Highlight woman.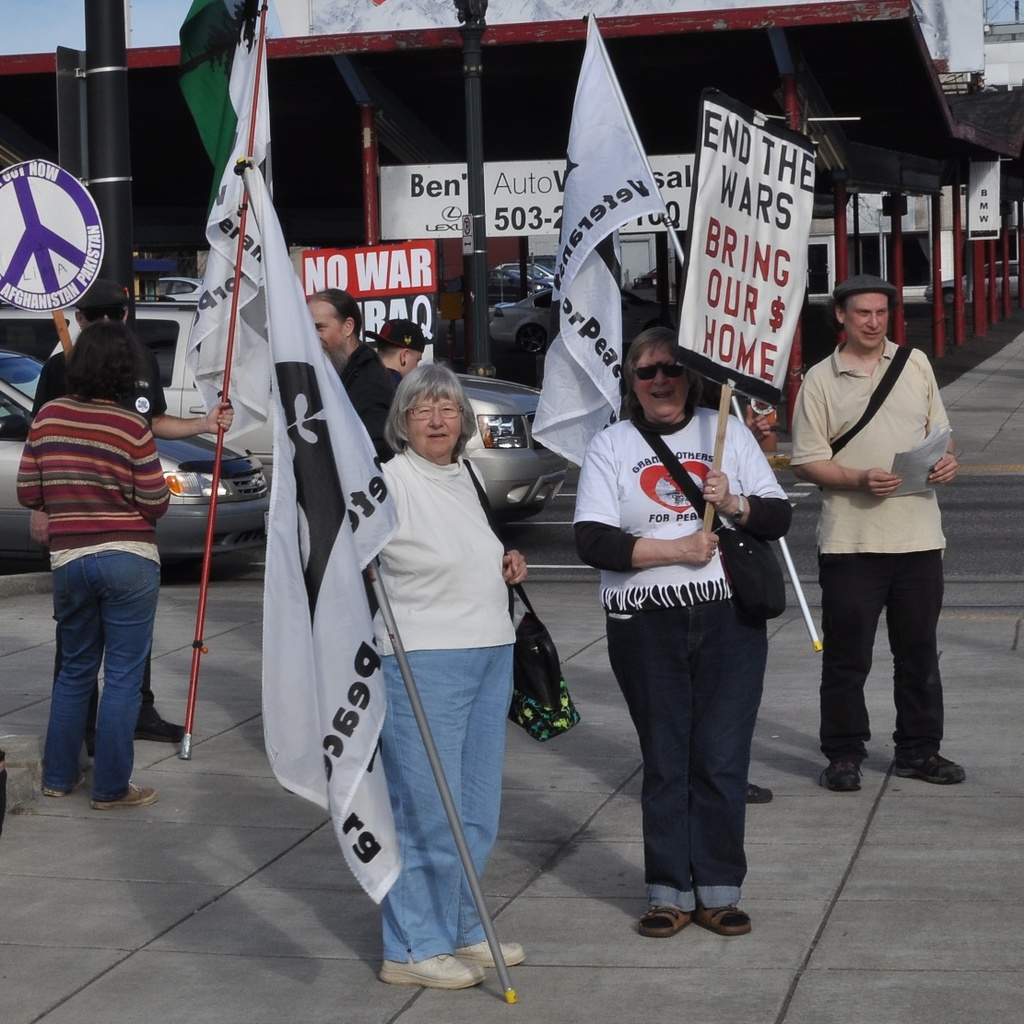
Highlighted region: pyautogui.locateOnScreen(583, 324, 803, 951).
